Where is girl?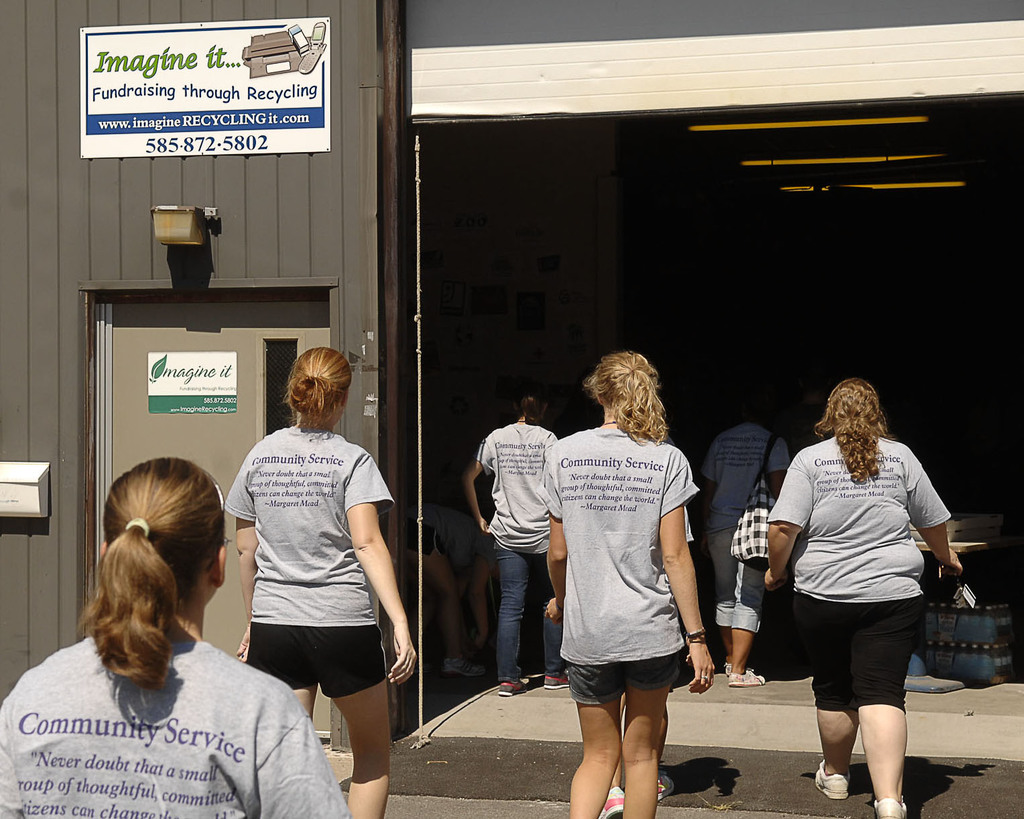
{"x1": 229, "y1": 347, "x2": 414, "y2": 818}.
